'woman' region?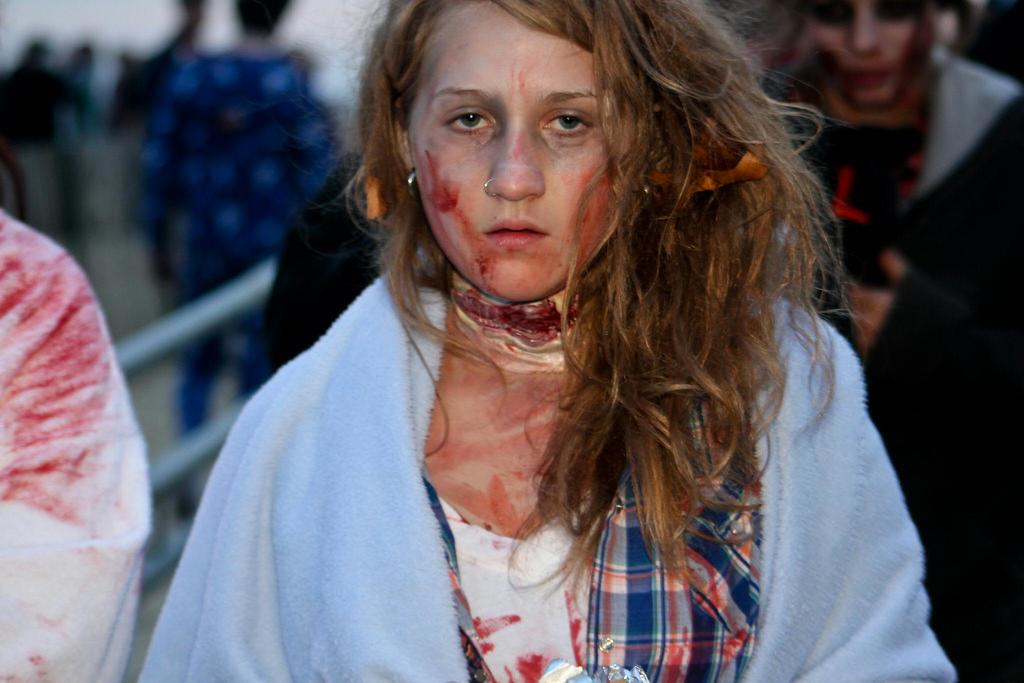
[138,0,956,682]
